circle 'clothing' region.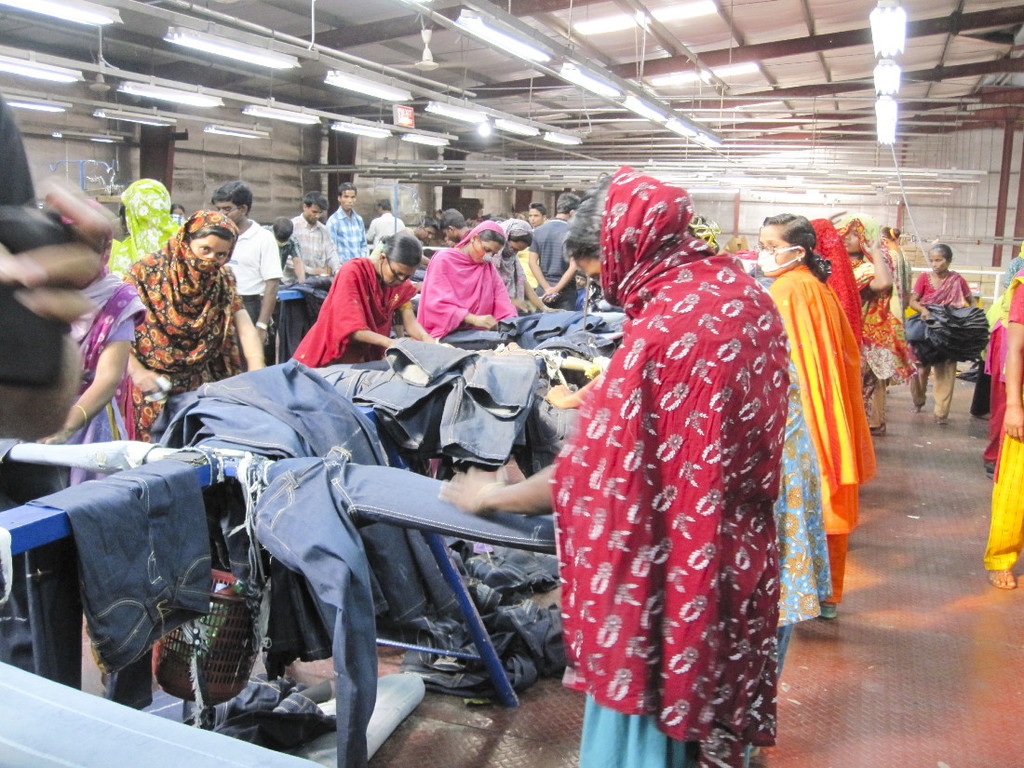
Region: box=[539, 209, 850, 745].
